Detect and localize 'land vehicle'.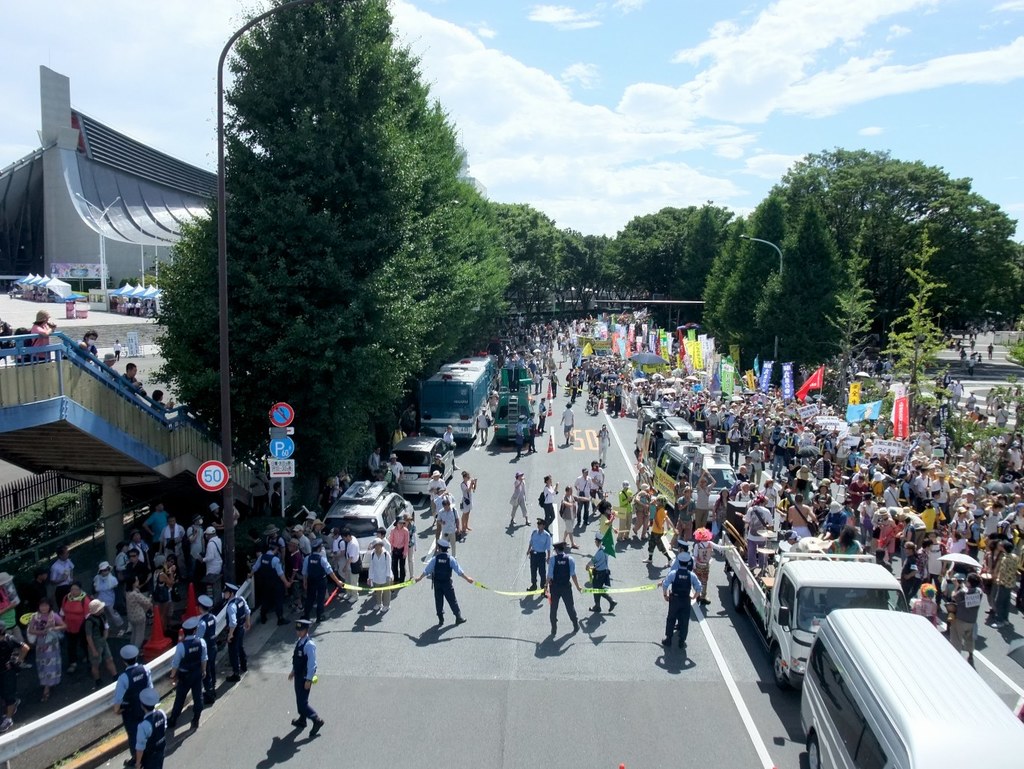
Localized at [718, 544, 907, 686].
